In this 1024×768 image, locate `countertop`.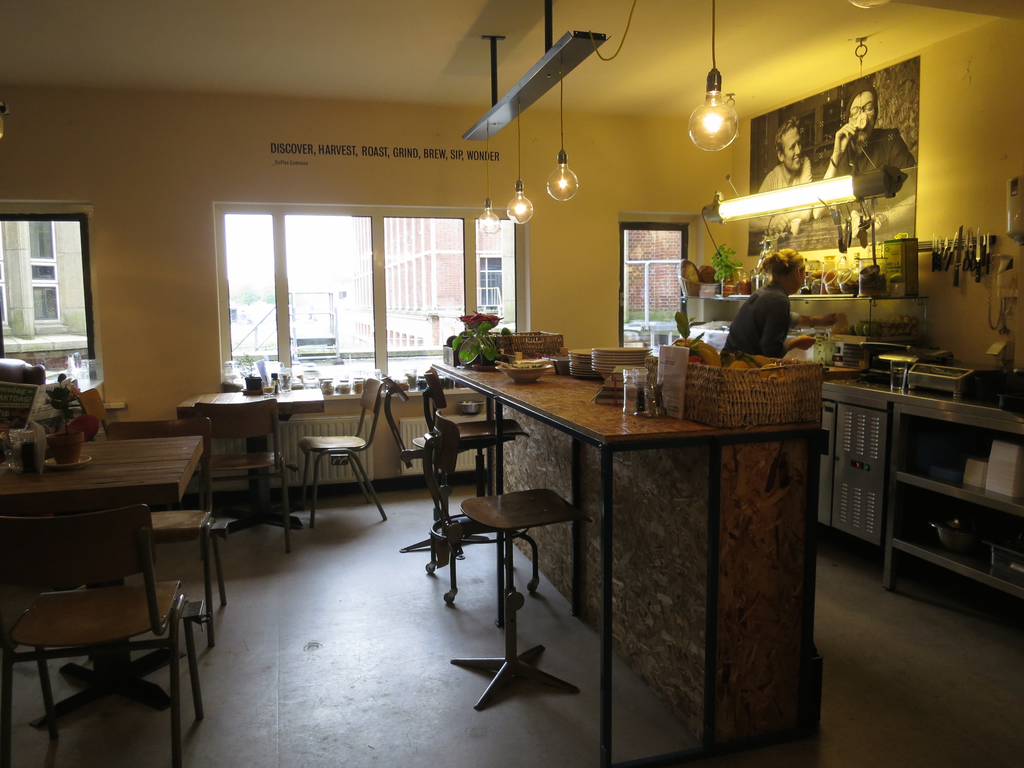
Bounding box: (x1=824, y1=367, x2=1021, y2=591).
